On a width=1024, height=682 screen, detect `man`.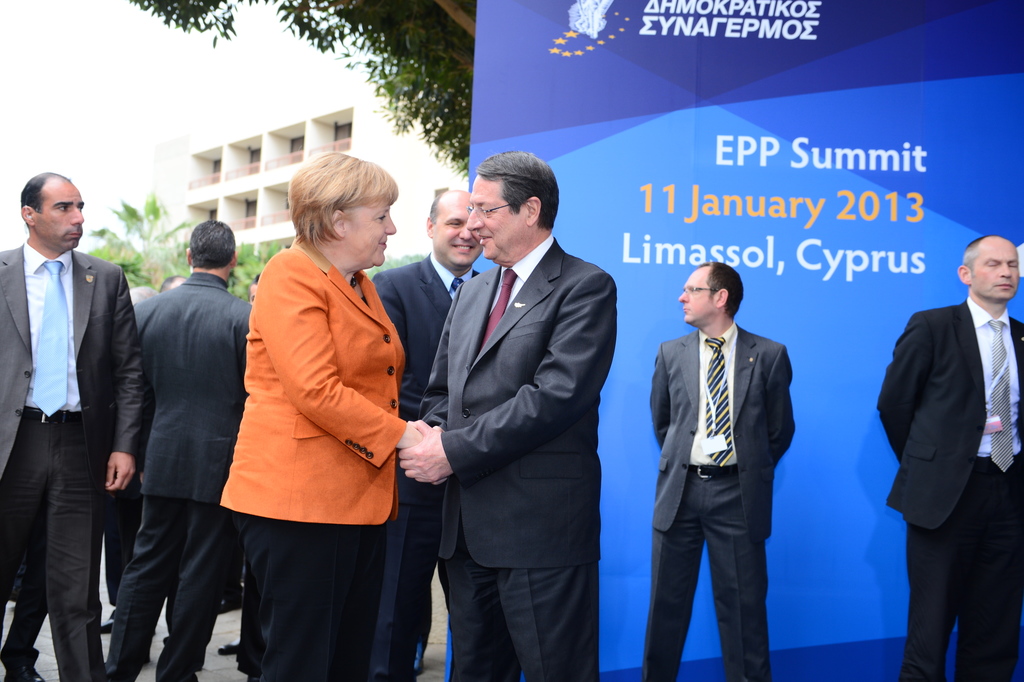
[left=372, top=187, right=488, bottom=679].
